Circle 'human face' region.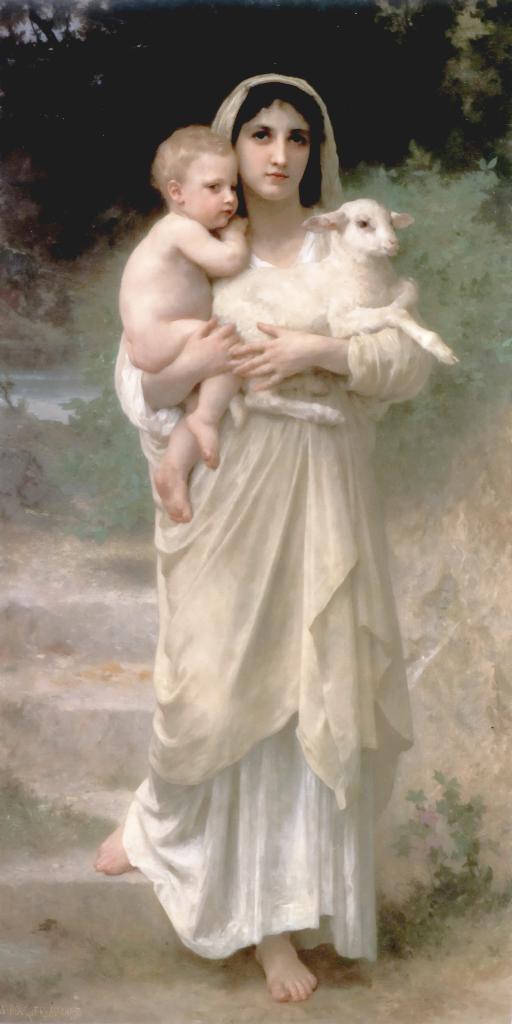
Region: bbox(228, 95, 310, 200).
